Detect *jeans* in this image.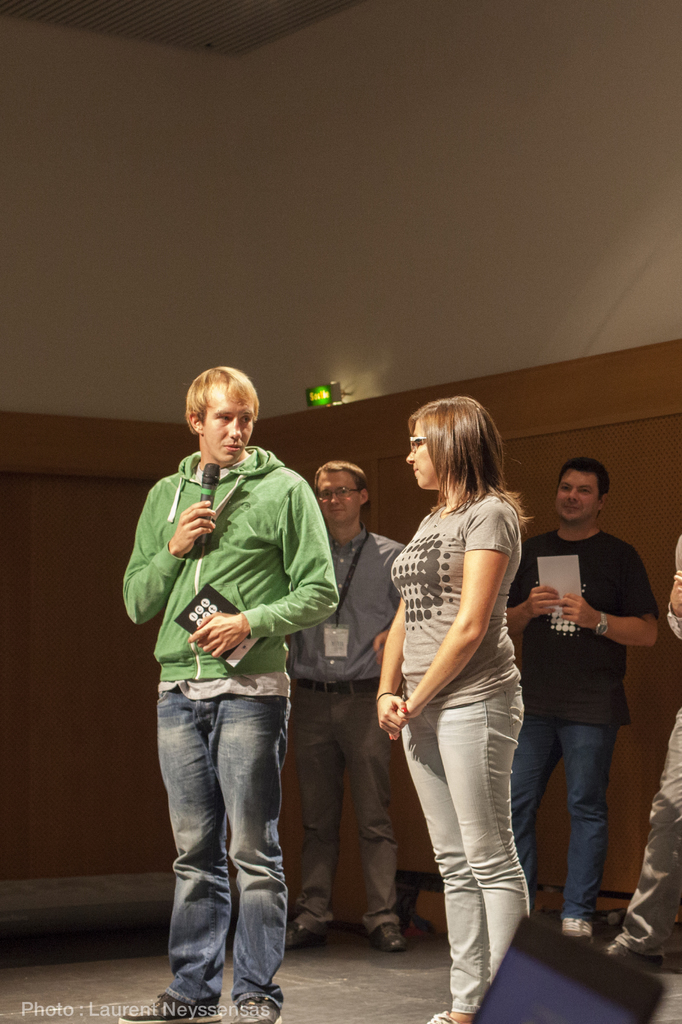
Detection: rect(159, 676, 309, 1023).
